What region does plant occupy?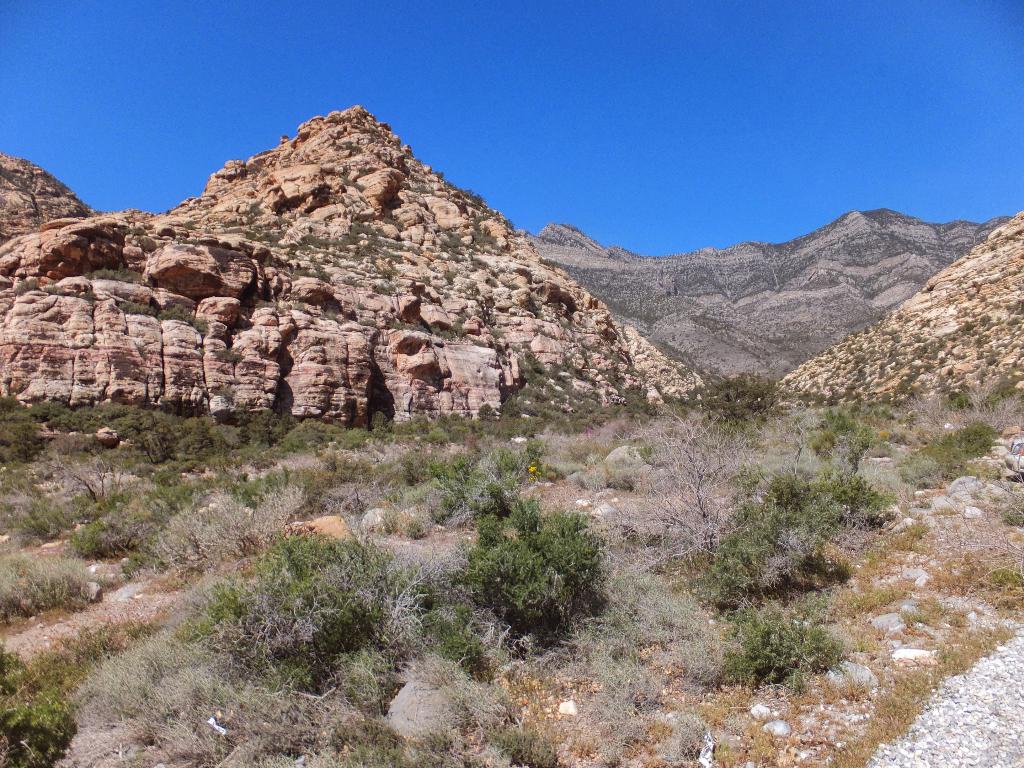
(x1=308, y1=262, x2=328, y2=280).
